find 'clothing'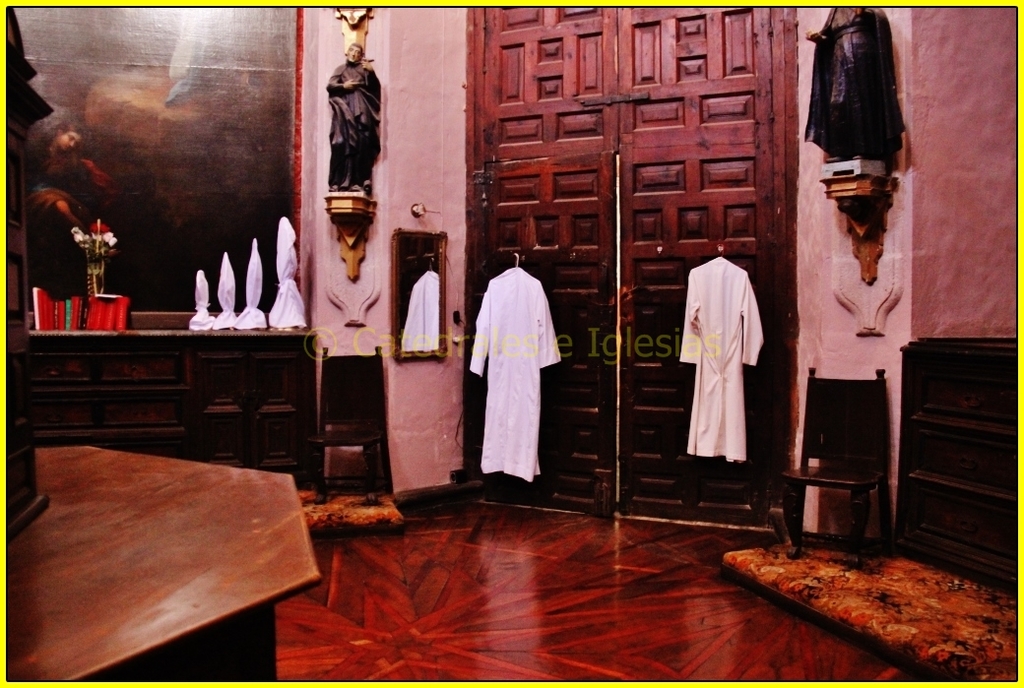
<box>791,0,906,172</box>
